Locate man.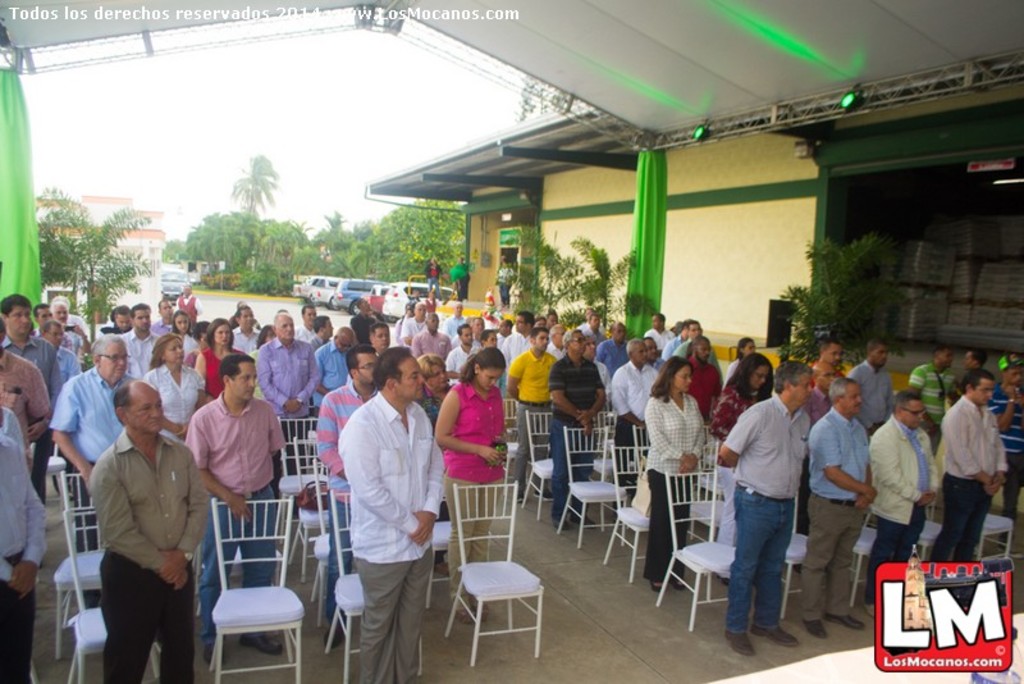
Bounding box: BBox(343, 345, 449, 683).
